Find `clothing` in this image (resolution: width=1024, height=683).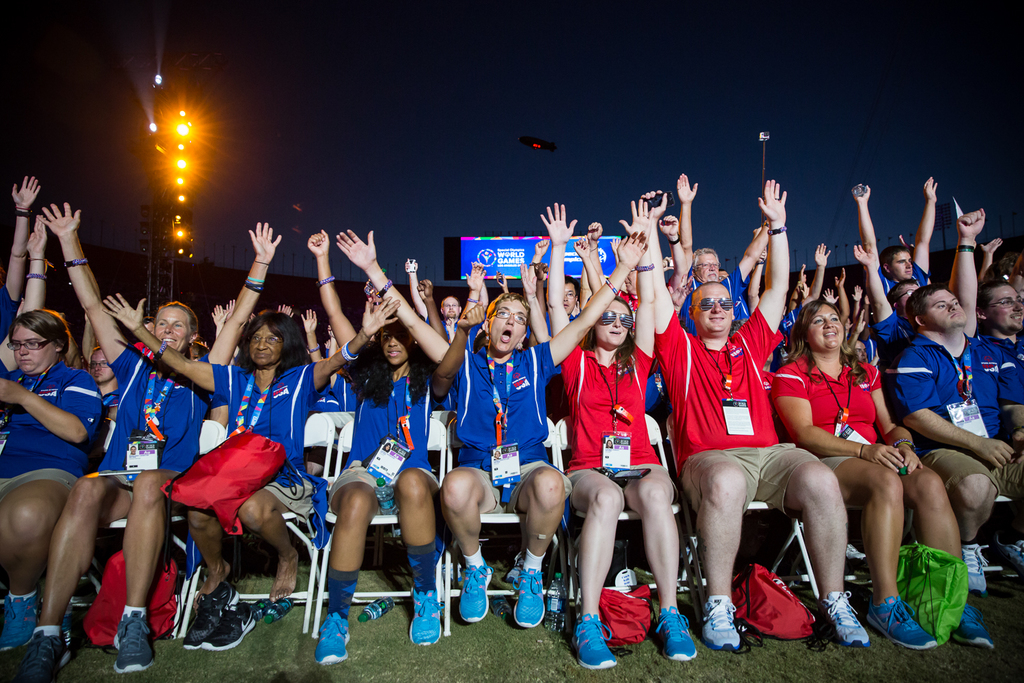
{"x1": 330, "y1": 346, "x2": 440, "y2": 510}.
